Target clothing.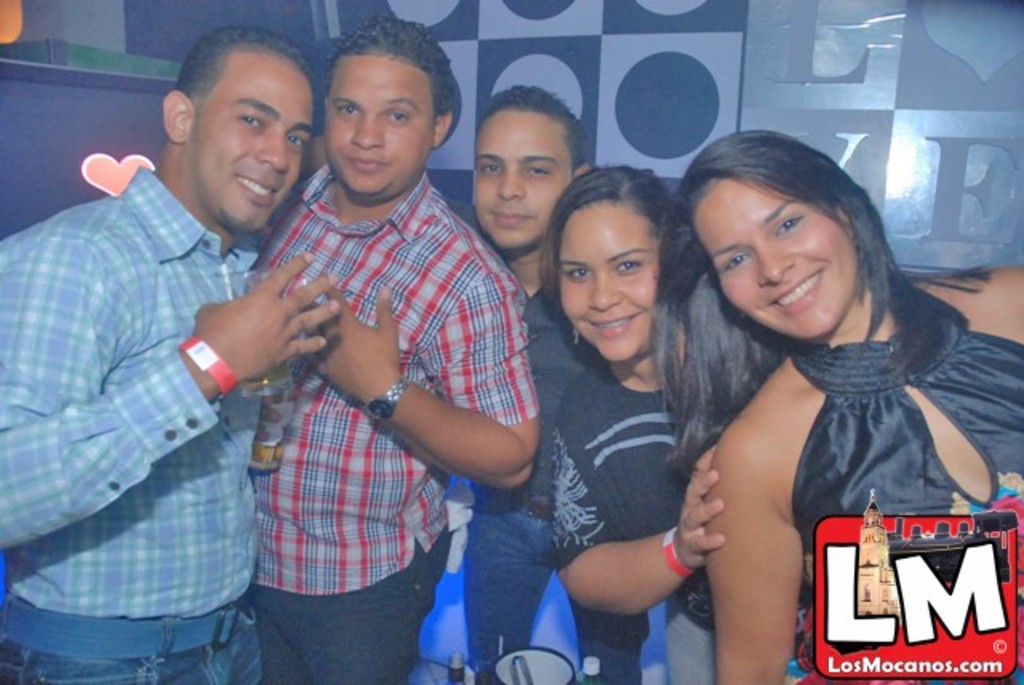
Target region: 0 171 299 683.
